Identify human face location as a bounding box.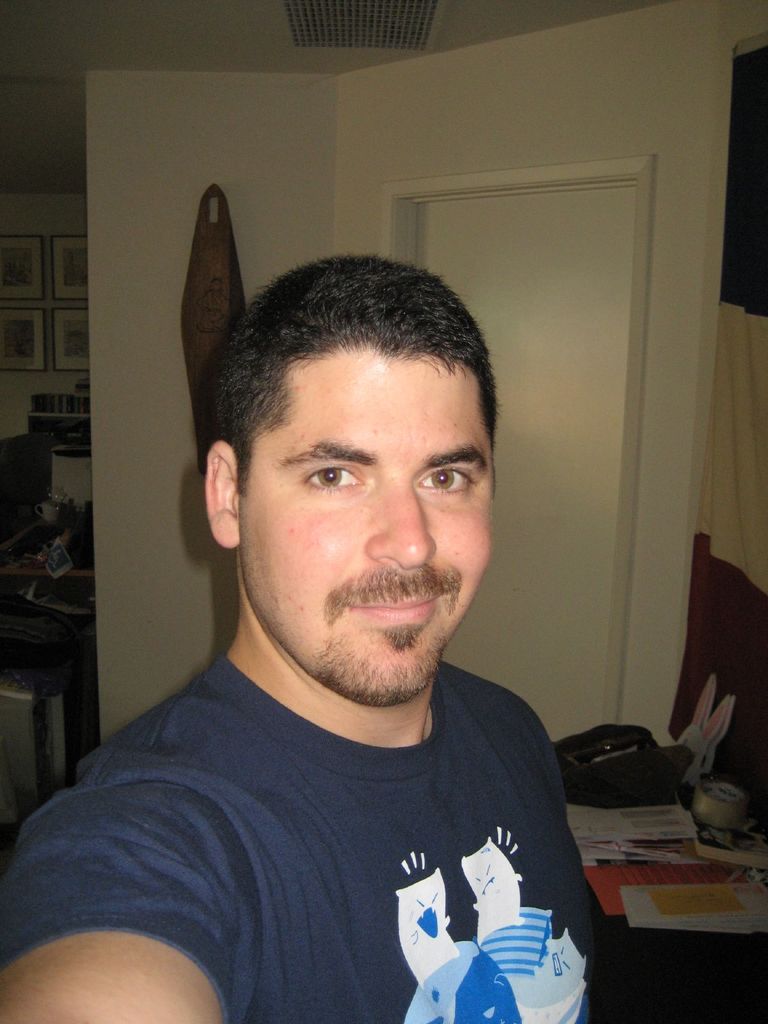
select_region(243, 346, 494, 704).
